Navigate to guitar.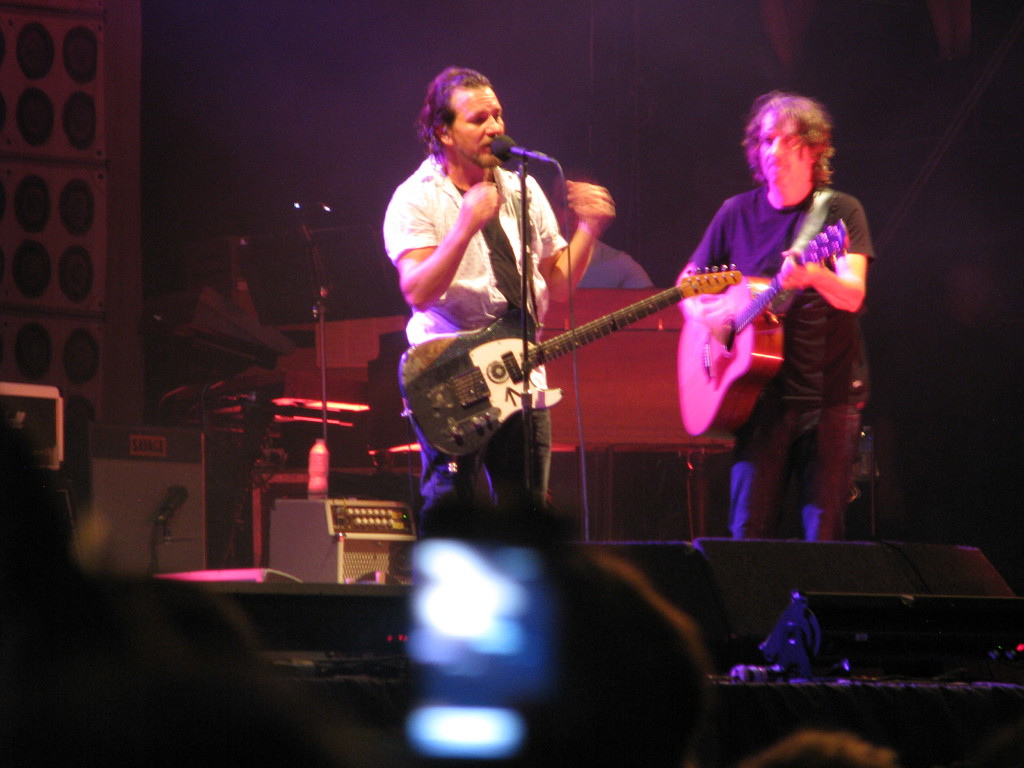
Navigation target: (x1=659, y1=232, x2=847, y2=445).
